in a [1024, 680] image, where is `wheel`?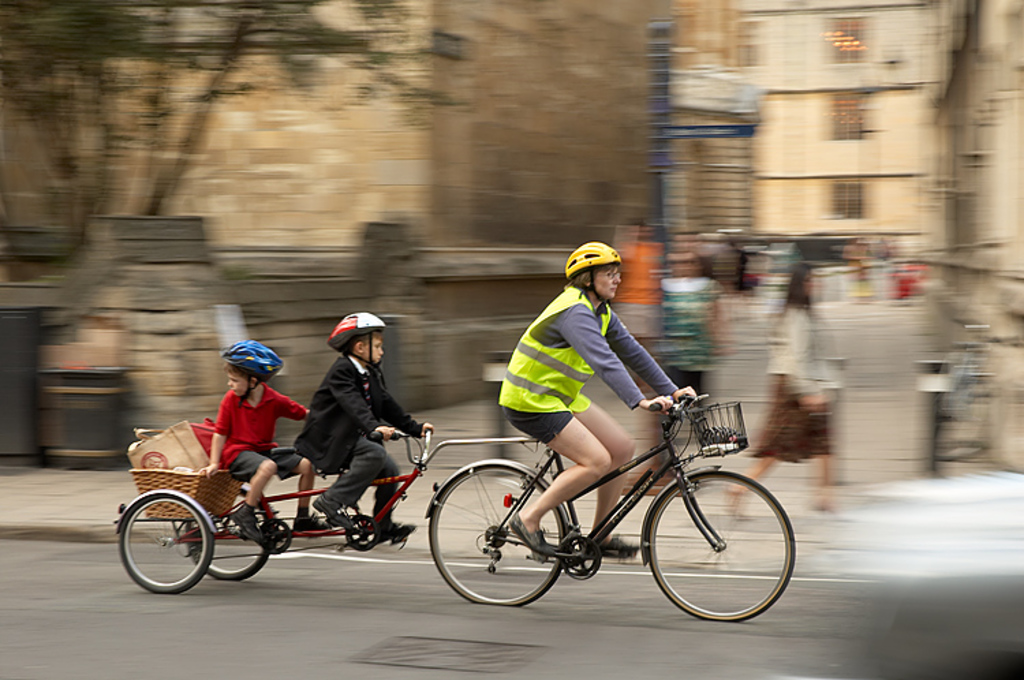
[left=650, top=471, right=788, bottom=624].
